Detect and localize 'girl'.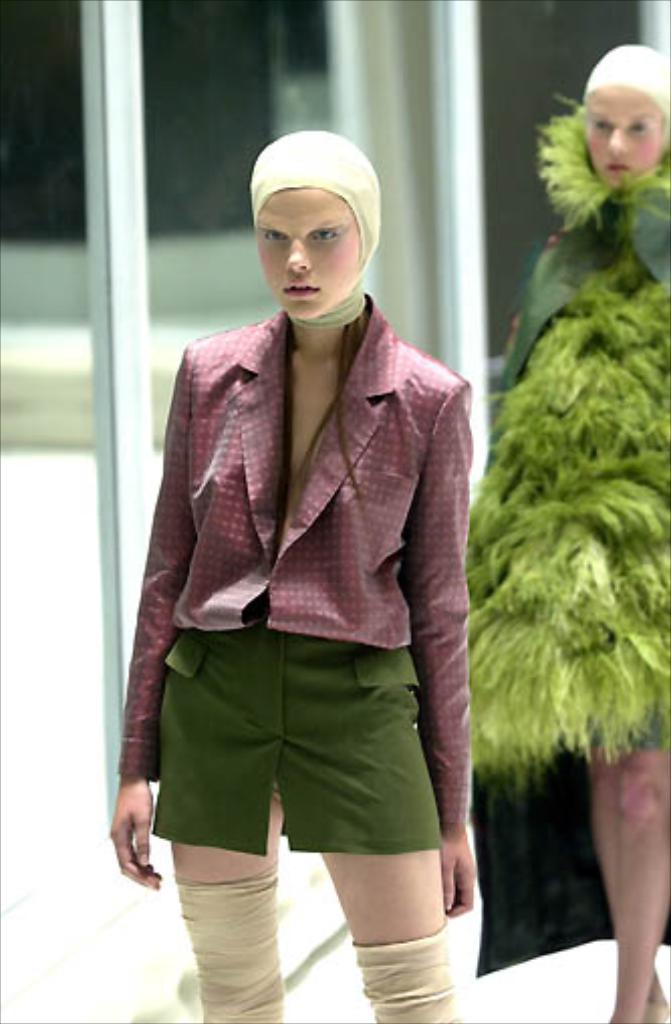
Localized at bbox=(113, 125, 482, 1022).
